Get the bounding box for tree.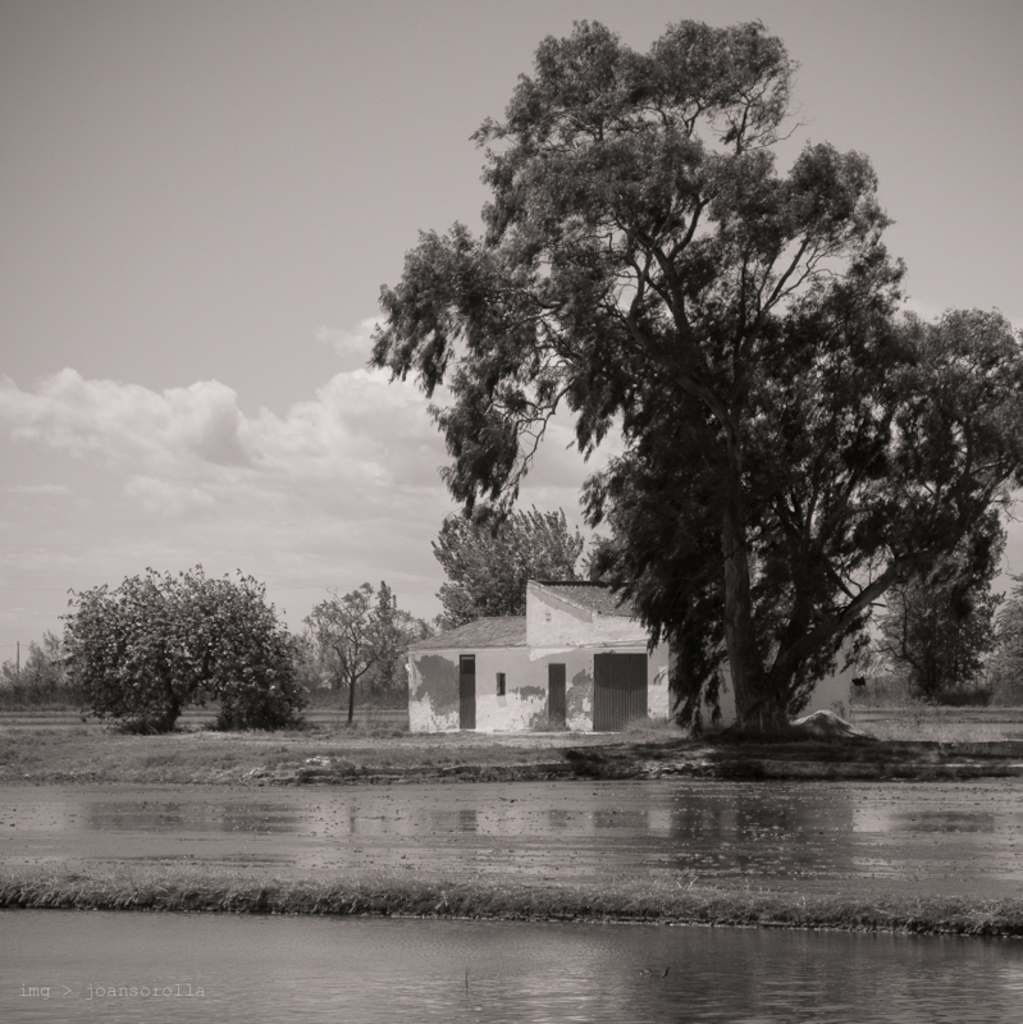
x1=46, y1=562, x2=297, y2=732.
